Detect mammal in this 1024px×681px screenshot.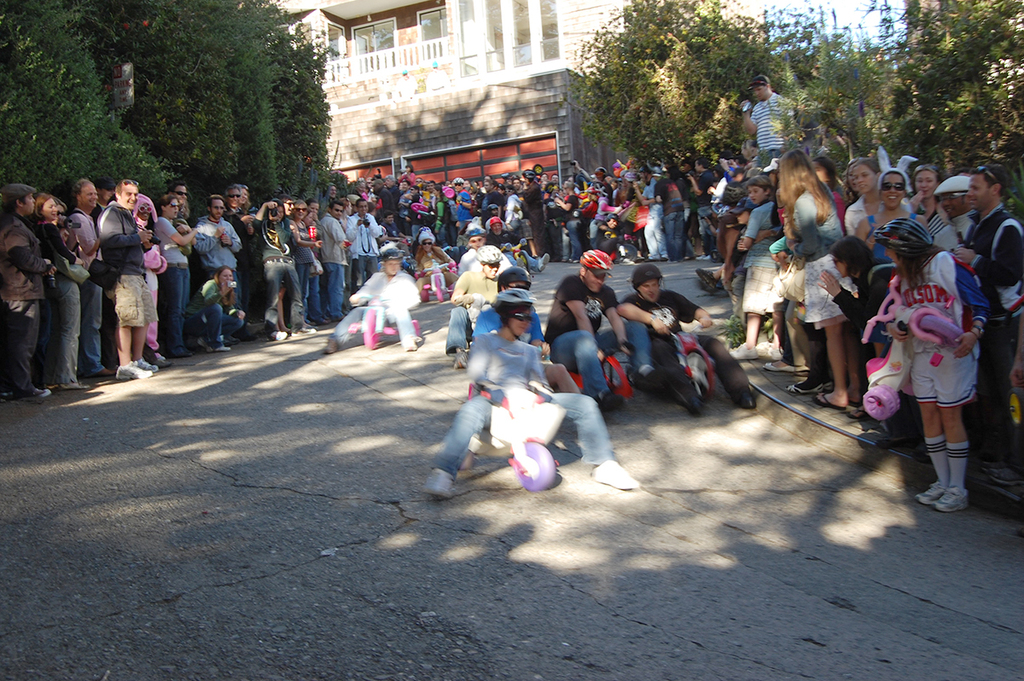
Detection: region(738, 73, 801, 174).
